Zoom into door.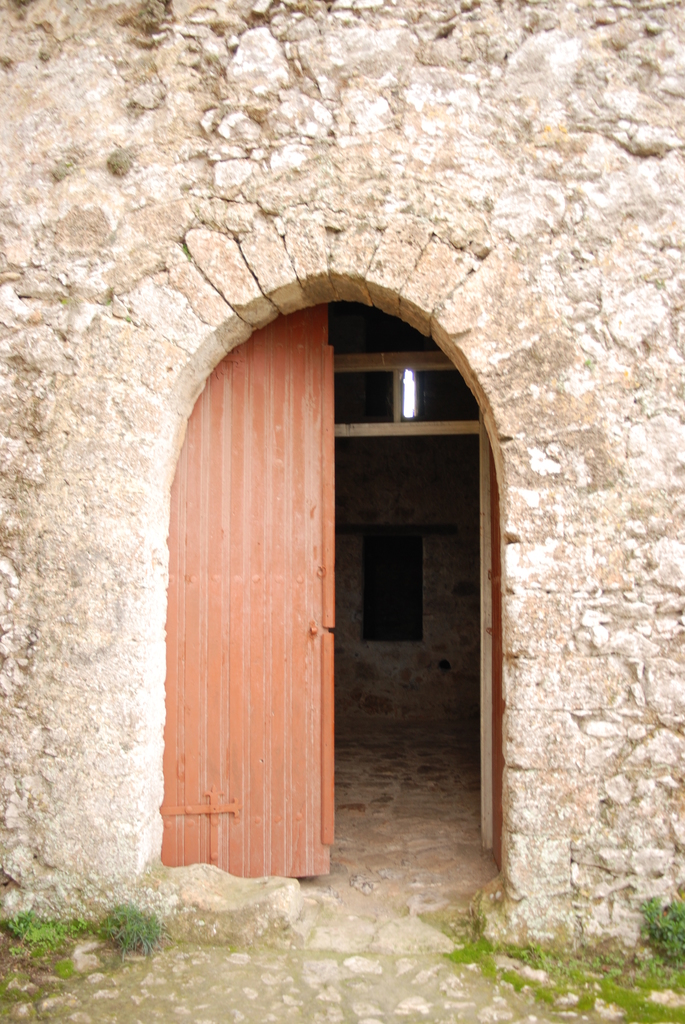
Zoom target: <box>169,300,505,875</box>.
